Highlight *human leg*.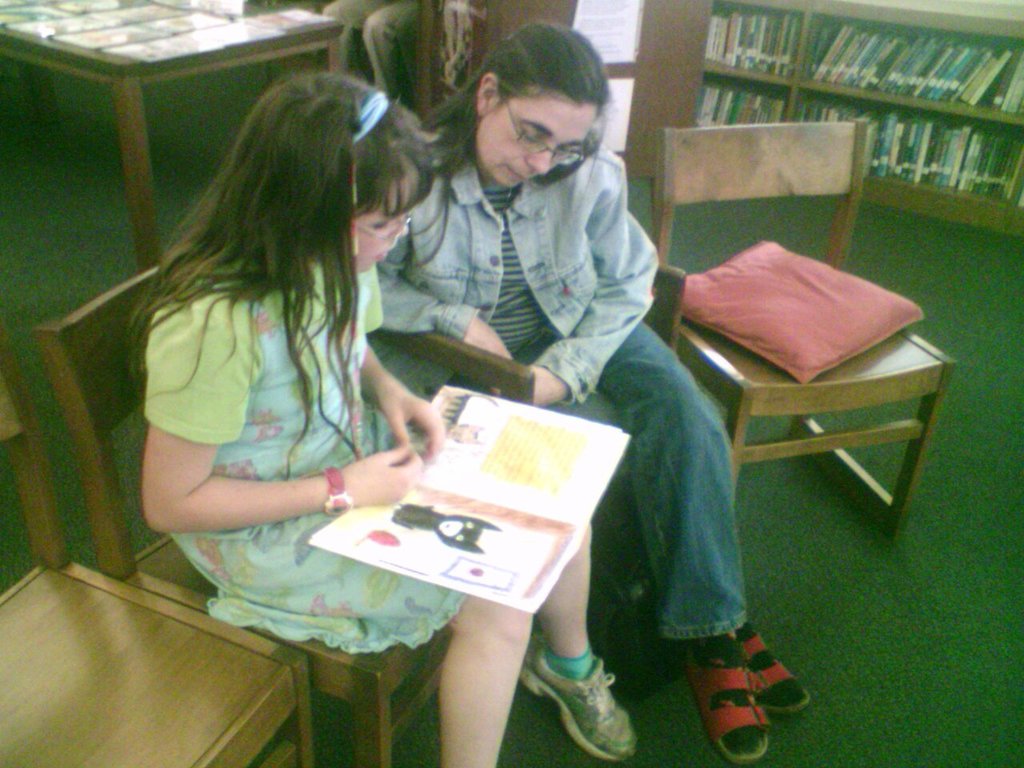
Highlighted region: [x1=514, y1=532, x2=634, y2=758].
